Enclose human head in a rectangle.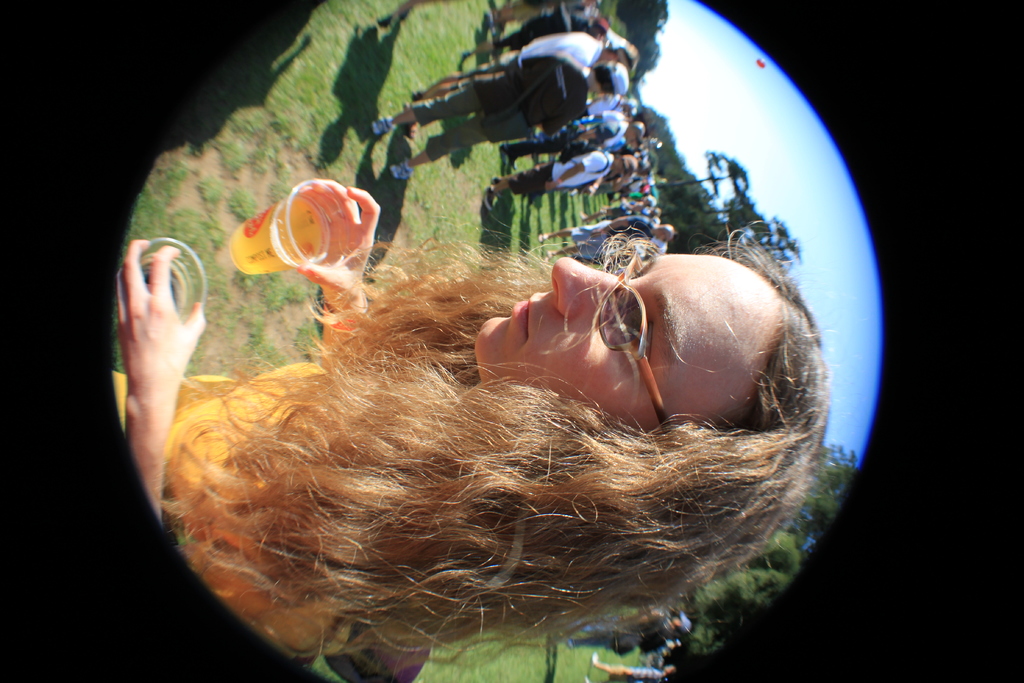
bbox=[664, 616, 687, 634].
